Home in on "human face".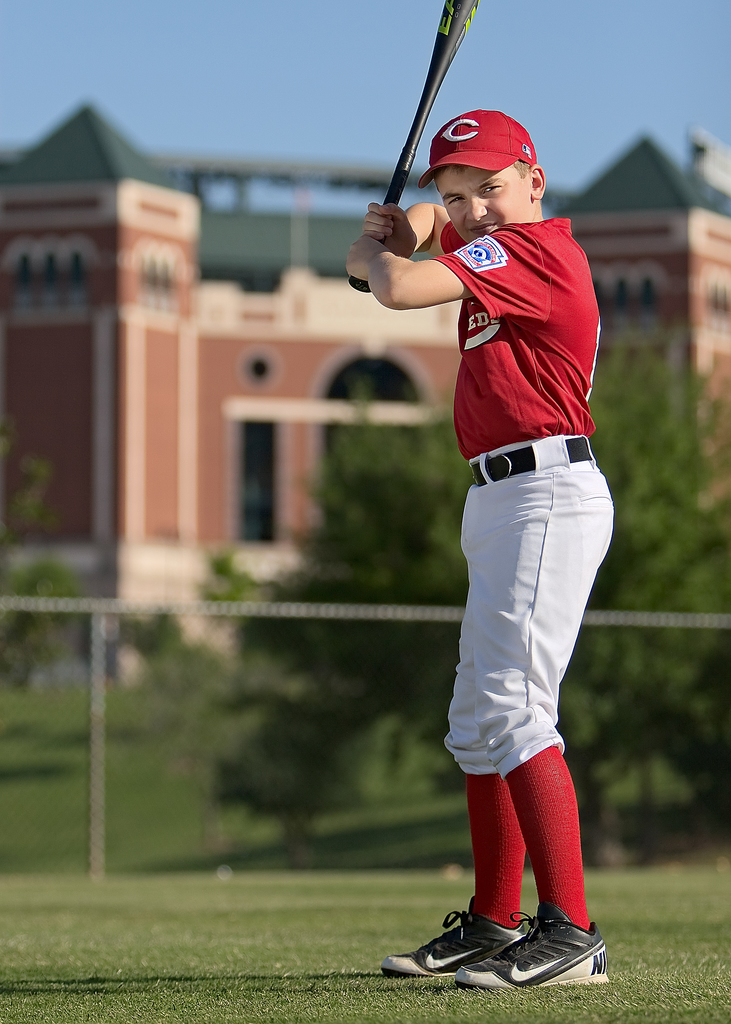
Homed in at region(439, 170, 533, 237).
